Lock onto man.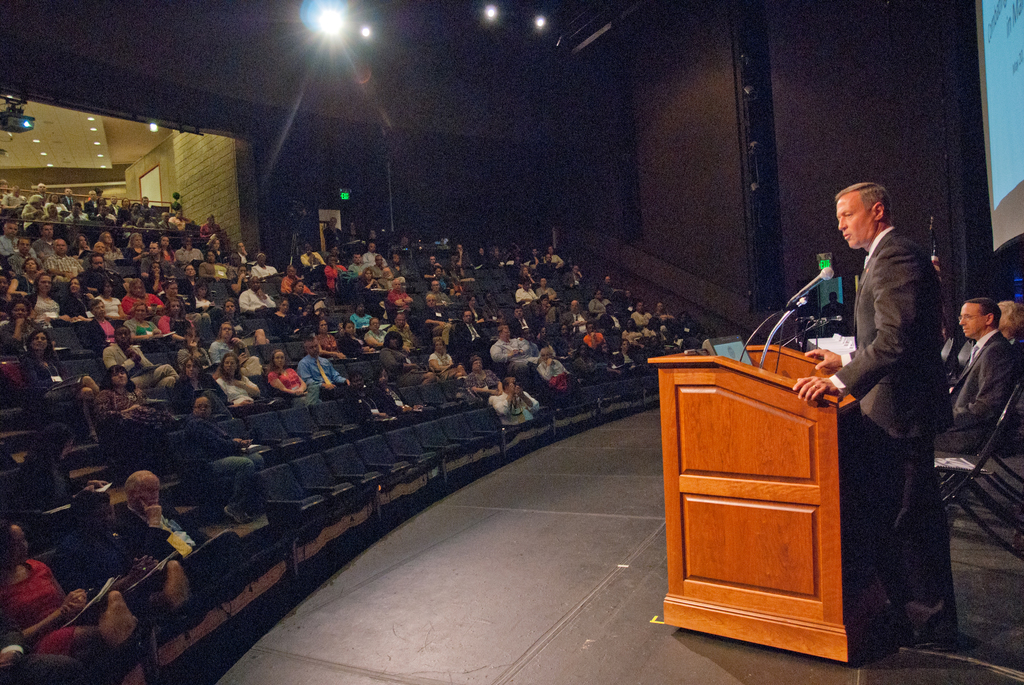
Locked: crop(184, 396, 266, 523).
